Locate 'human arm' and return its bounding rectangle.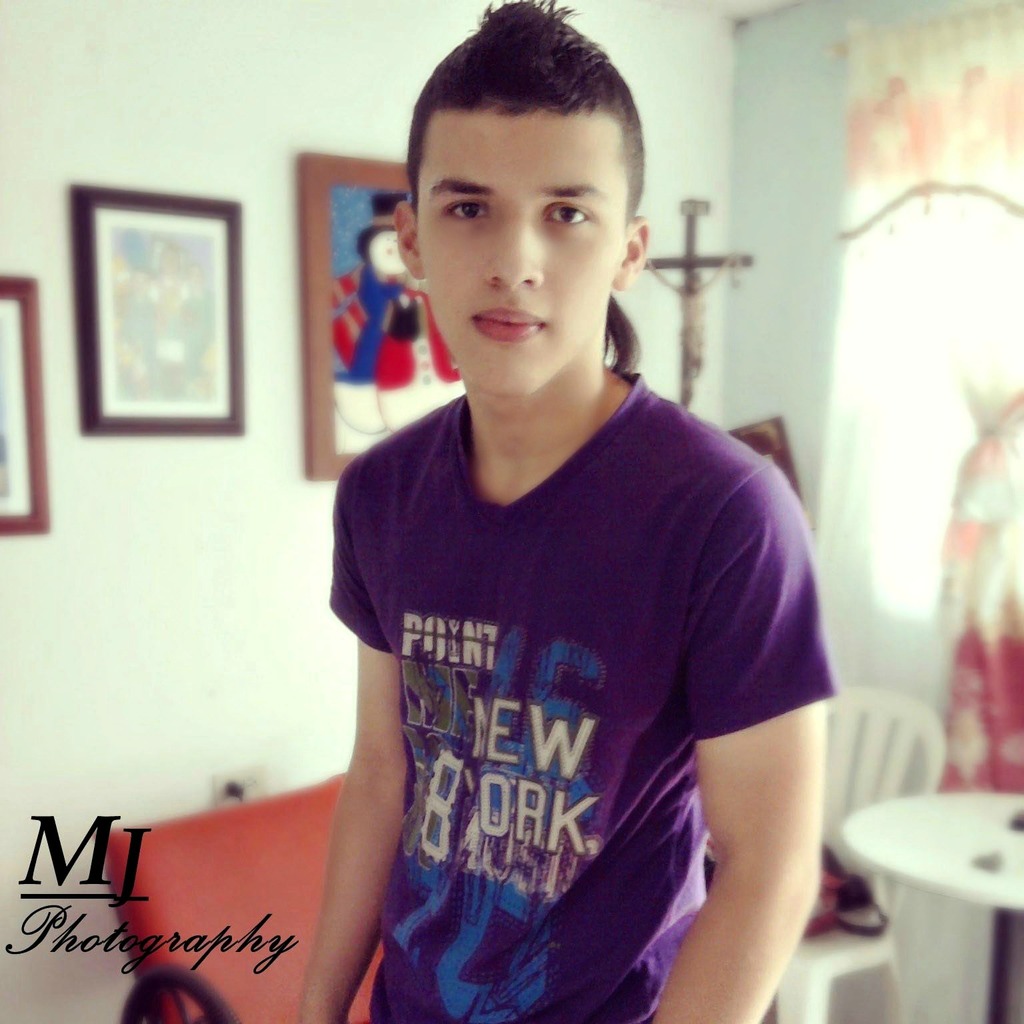
detection(647, 465, 851, 1023).
